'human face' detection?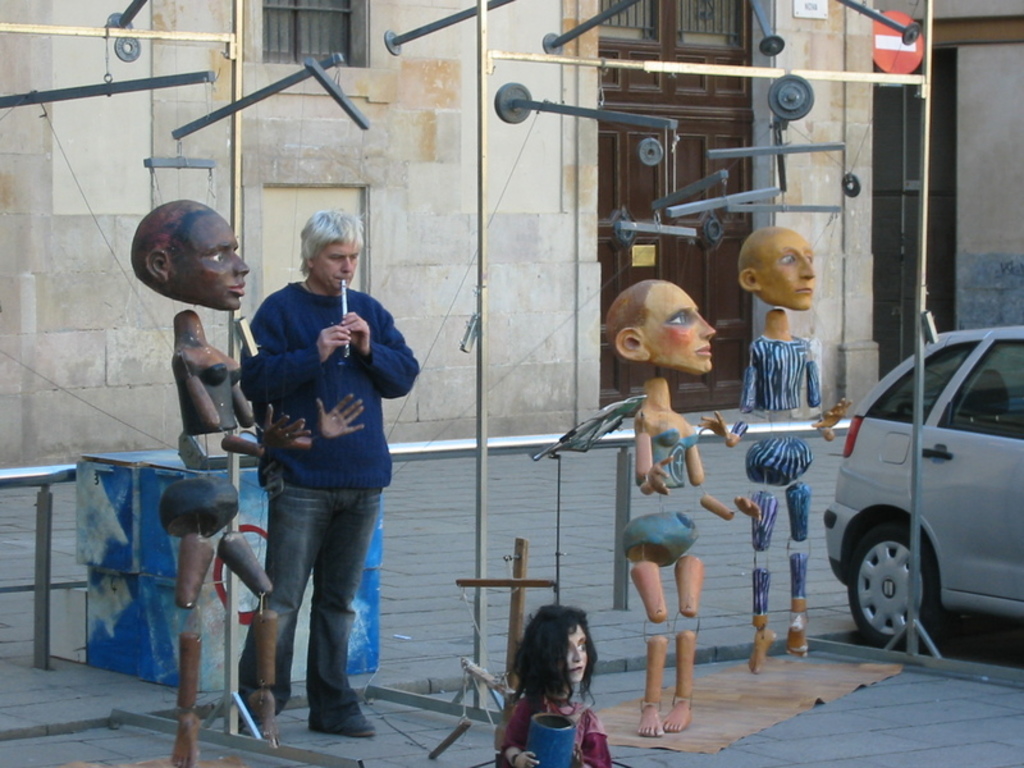
box(175, 211, 252, 312)
